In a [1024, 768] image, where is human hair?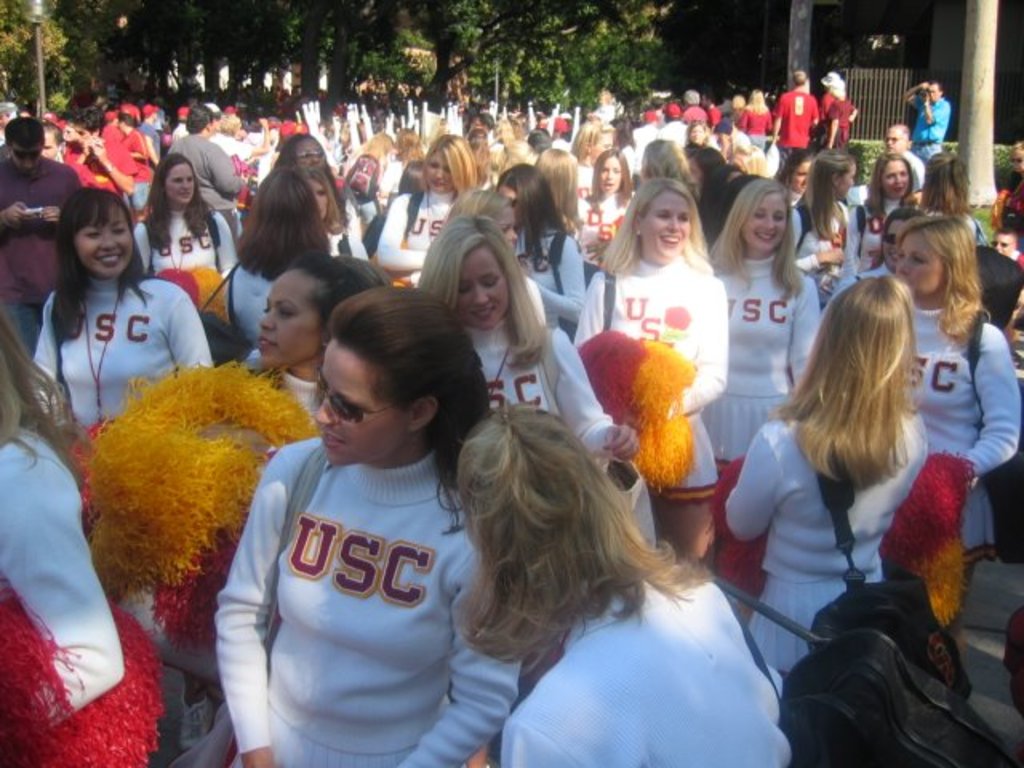
(left=536, top=142, right=581, bottom=237).
